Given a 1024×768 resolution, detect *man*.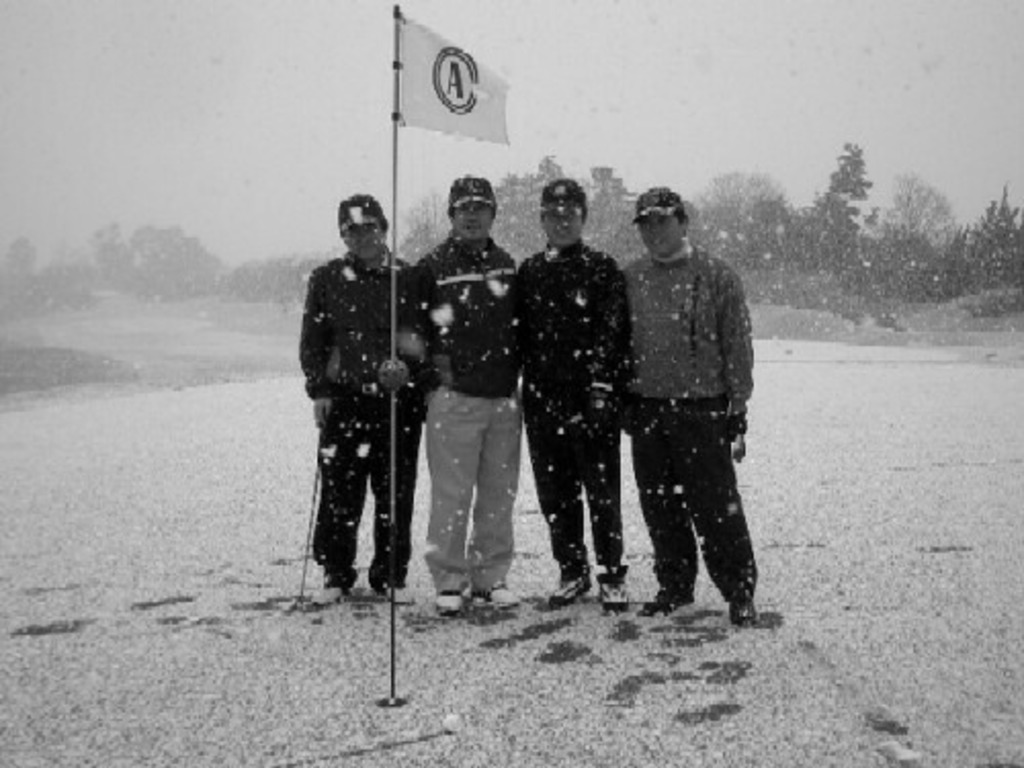
<region>287, 188, 440, 588</region>.
